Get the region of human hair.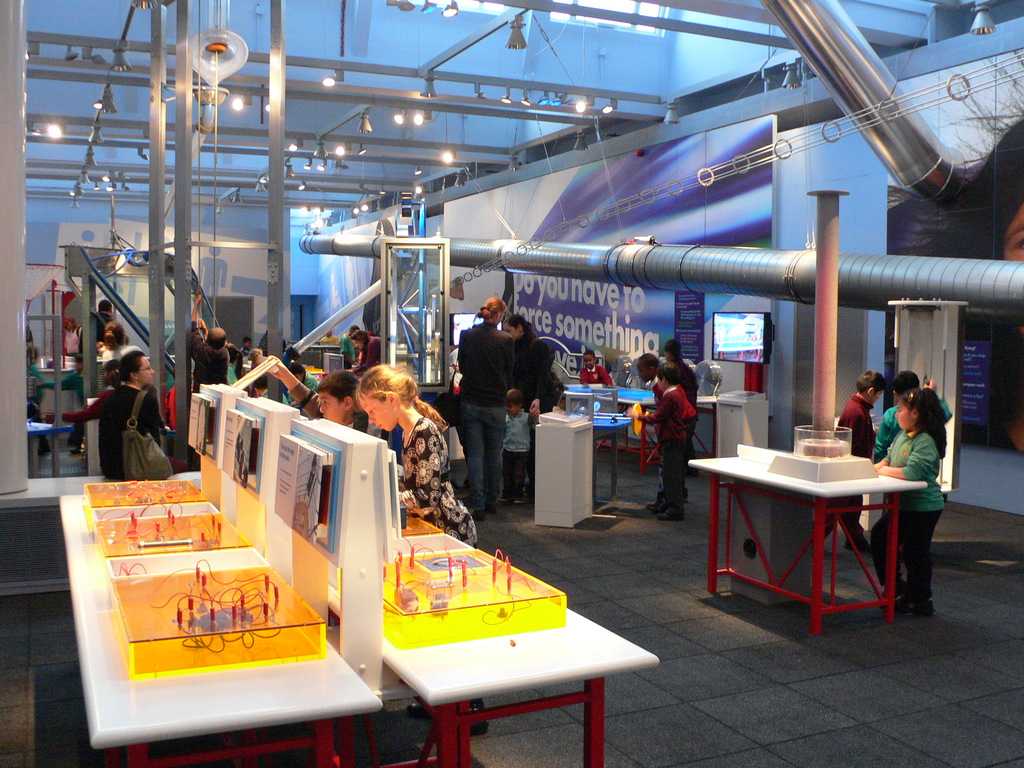
l=348, t=331, r=367, b=342.
